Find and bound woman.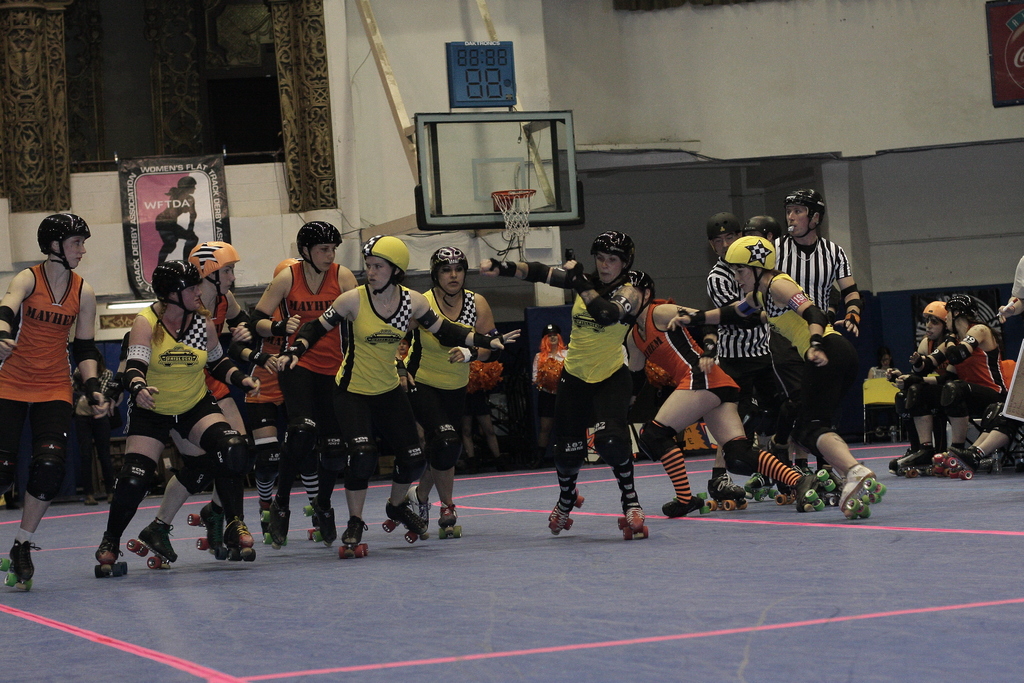
Bound: rect(93, 261, 265, 566).
